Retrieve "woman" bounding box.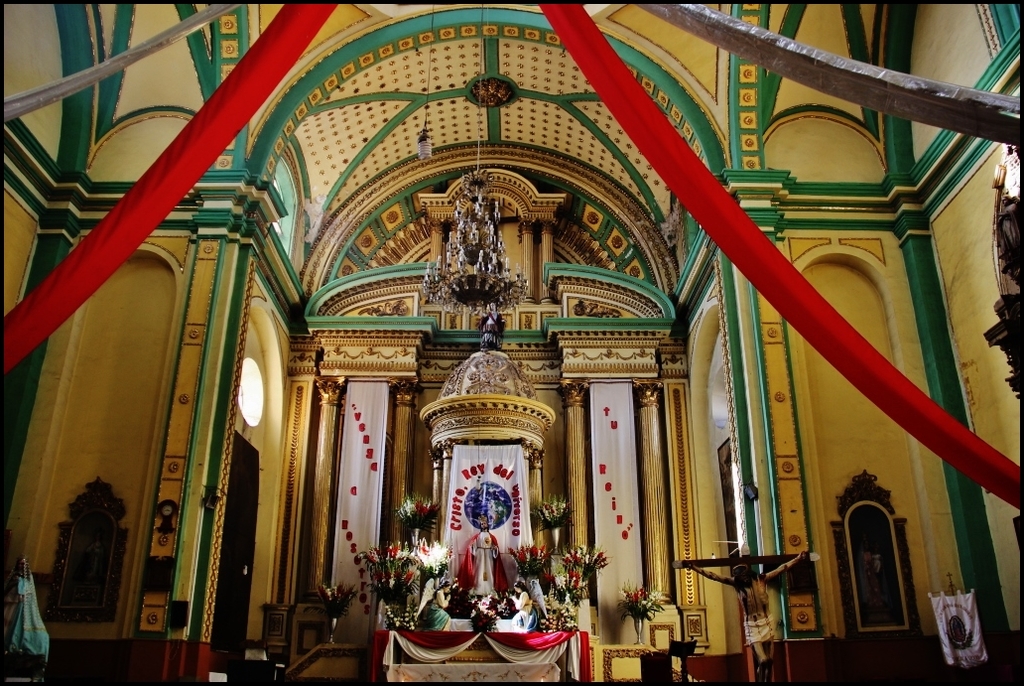
Bounding box: 427/578/451/631.
